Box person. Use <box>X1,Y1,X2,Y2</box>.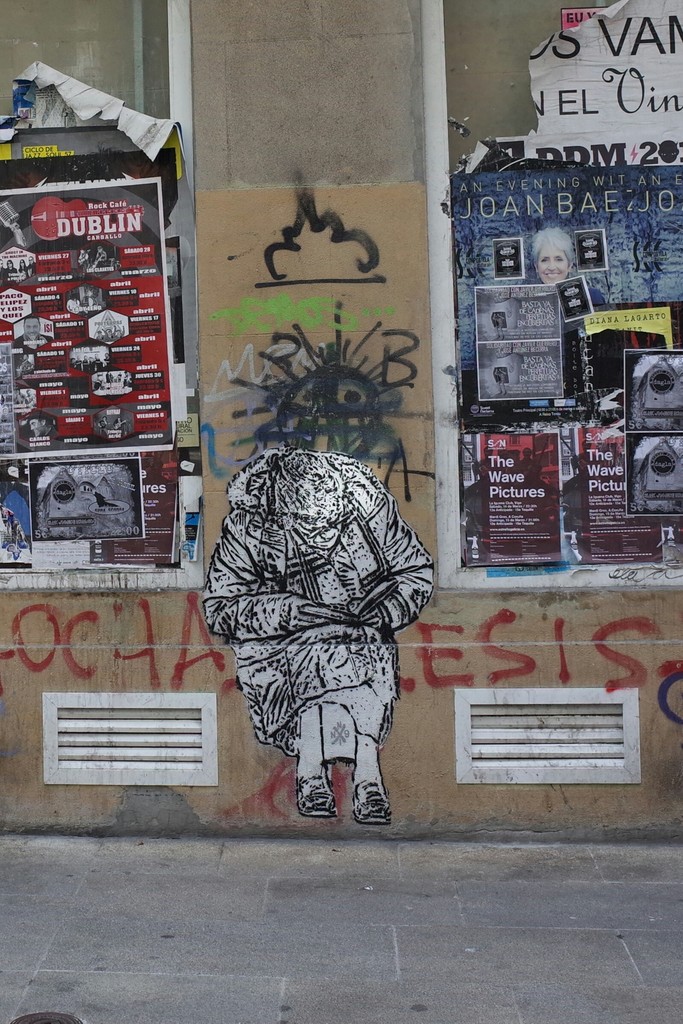
<box>96,329,103,342</box>.
